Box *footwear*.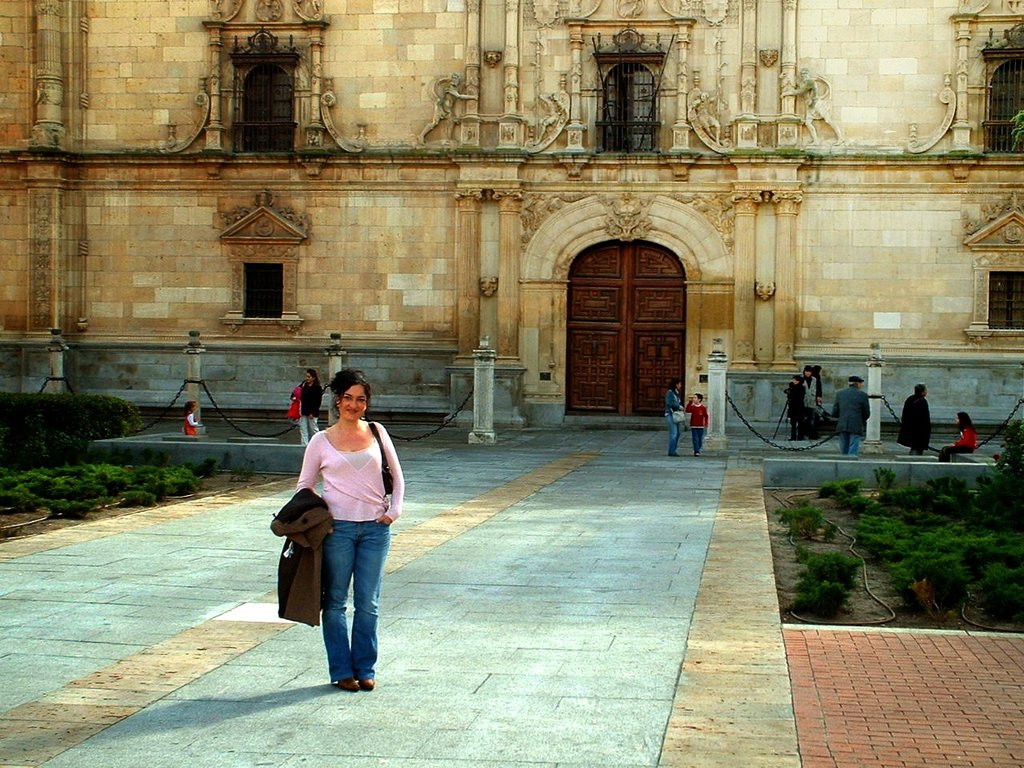
box=[366, 680, 374, 690].
